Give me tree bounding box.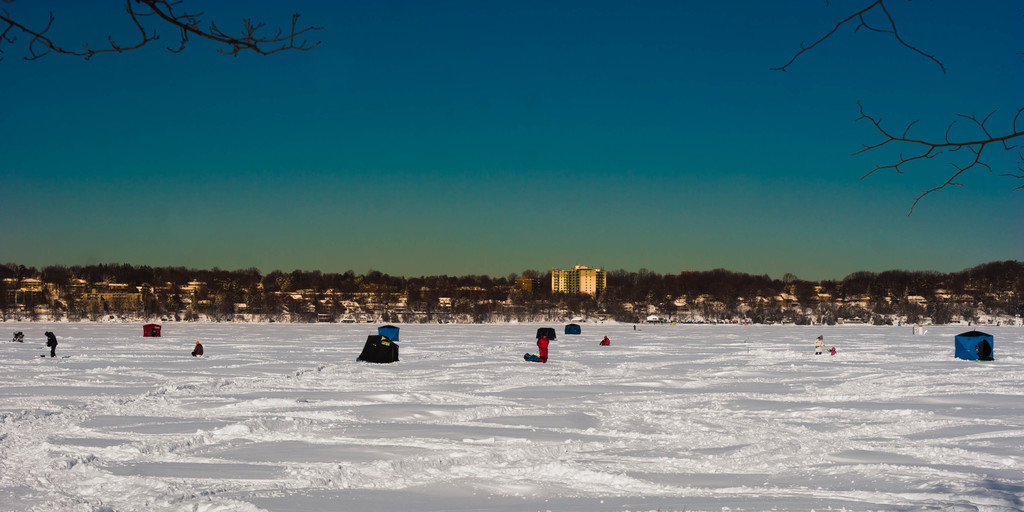
<bbox>0, 0, 322, 67</bbox>.
